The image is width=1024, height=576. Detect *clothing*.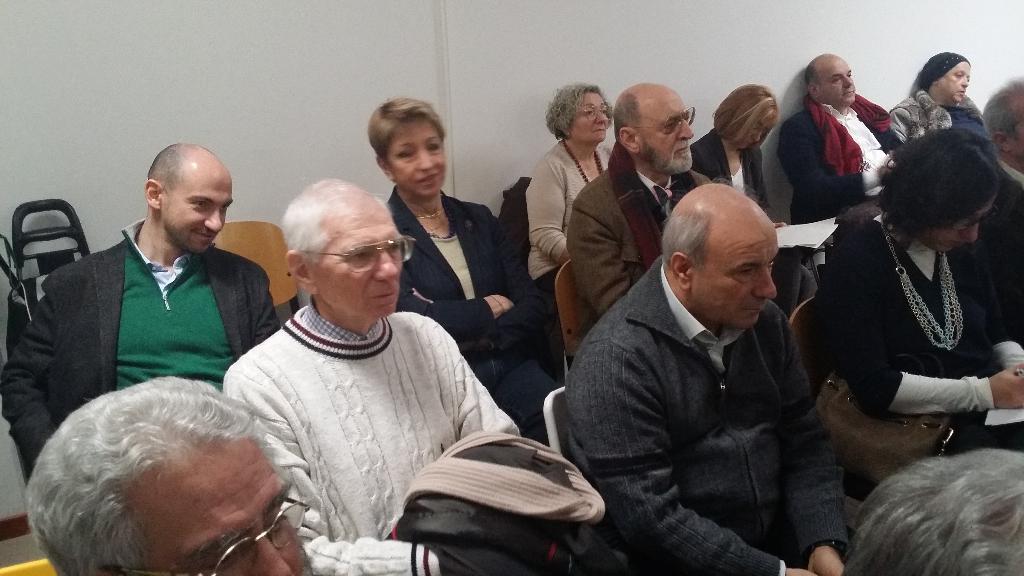
Detection: region(897, 78, 972, 145).
